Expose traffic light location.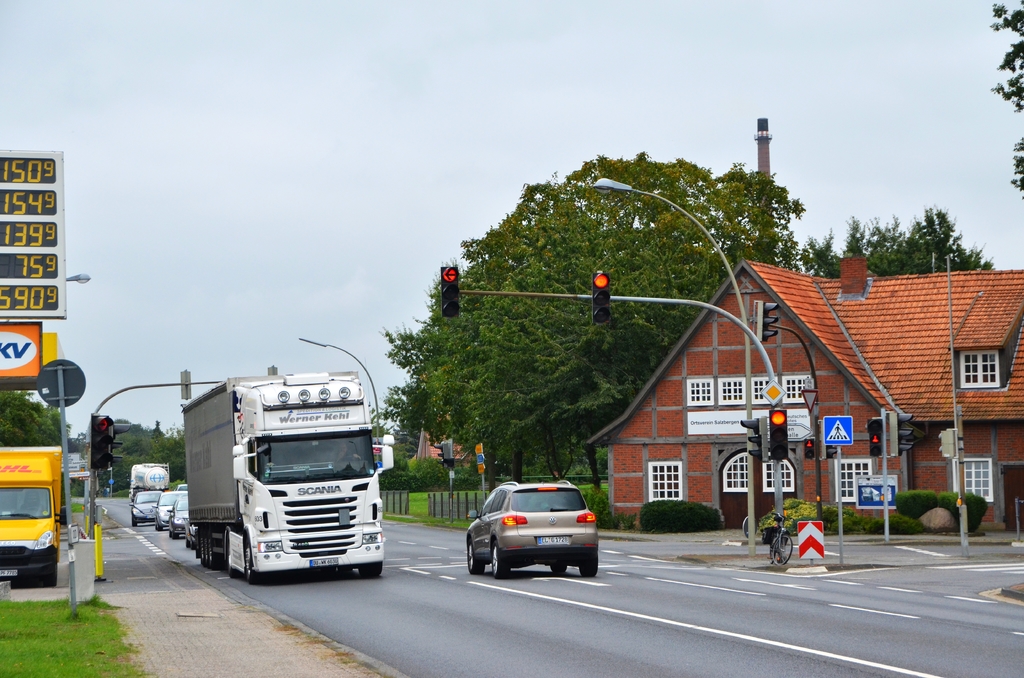
Exposed at region(740, 416, 770, 464).
